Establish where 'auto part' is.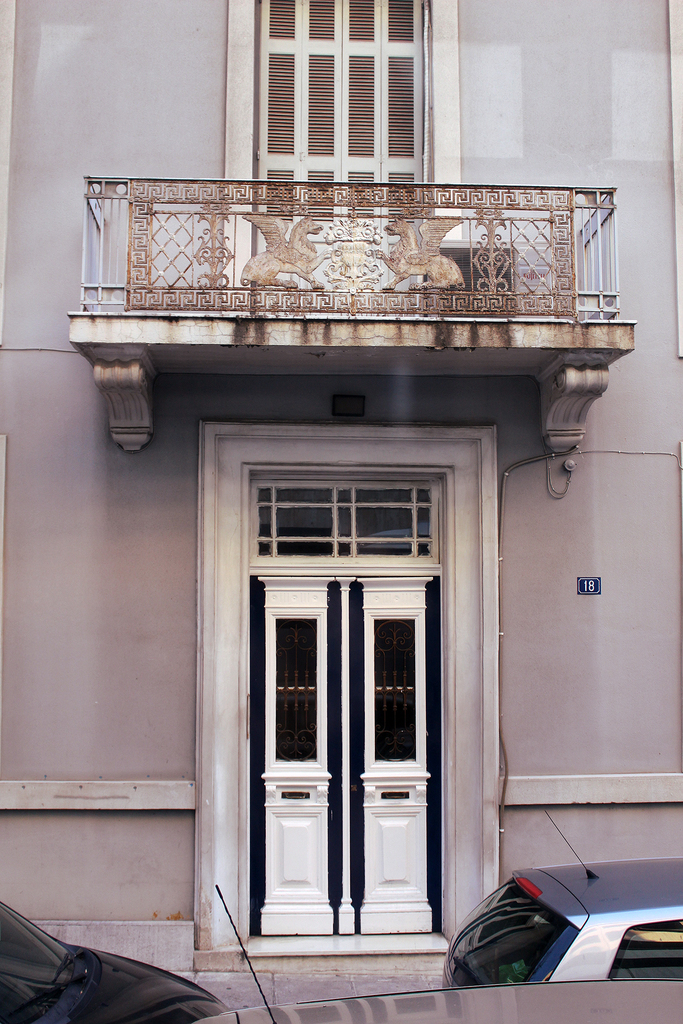
Established at {"x1": 441, "y1": 853, "x2": 682, "y2": 991}.
